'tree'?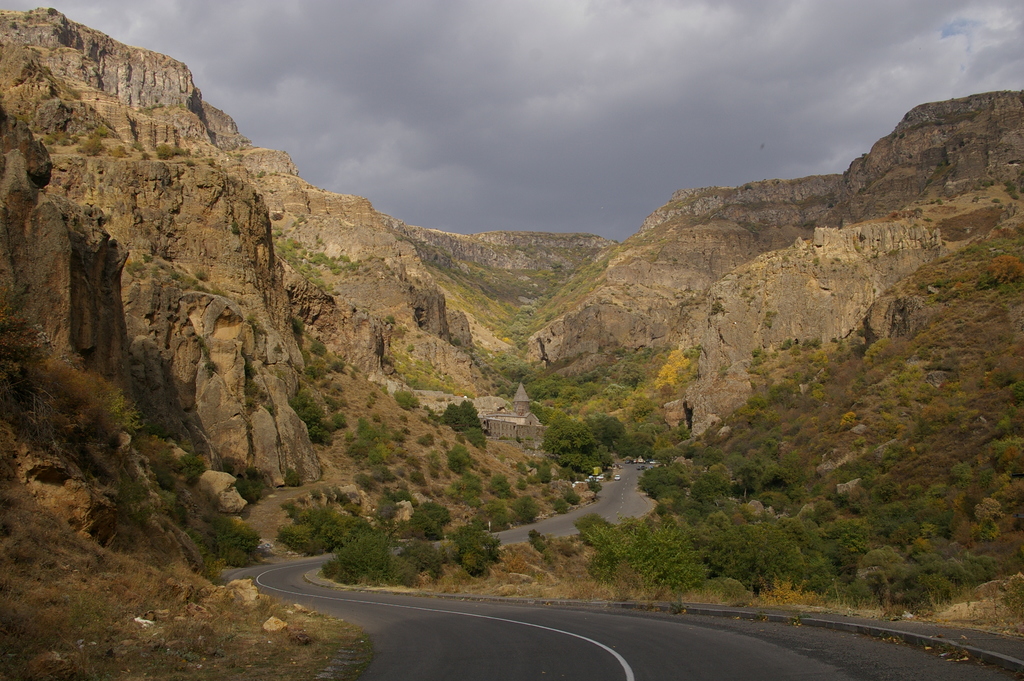
box=[913, 529, 980, 575]
